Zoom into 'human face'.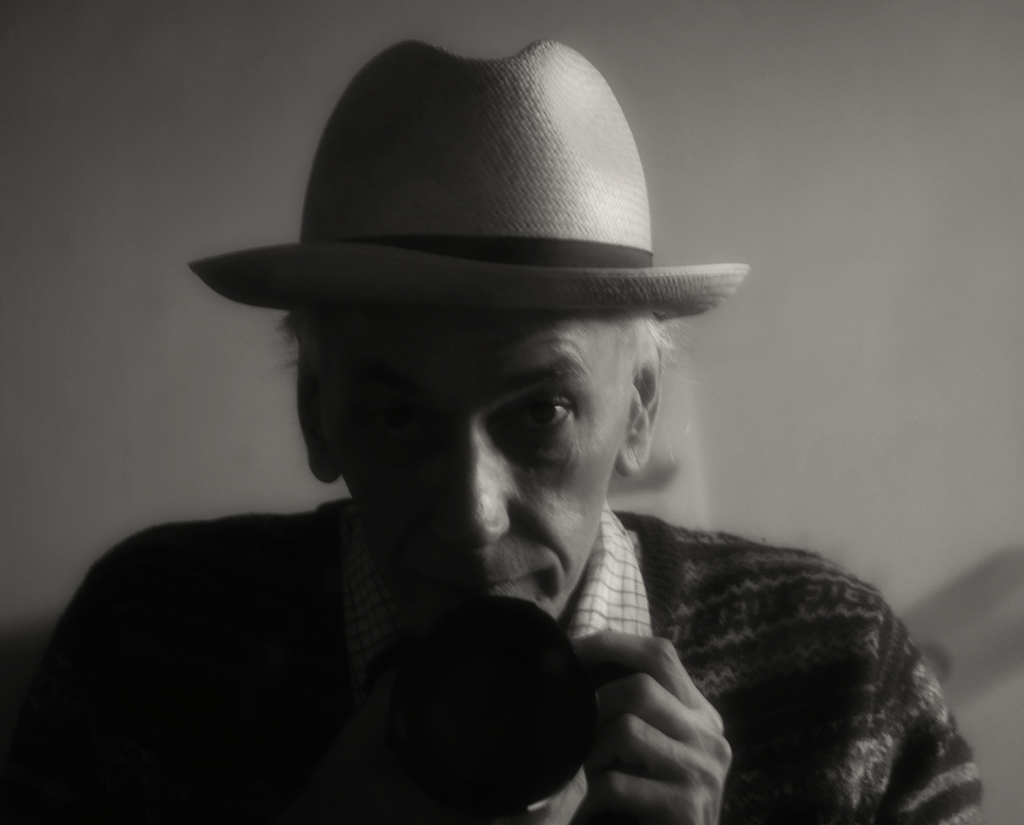
Zoom target: crop(347, 316, 615, 620).
